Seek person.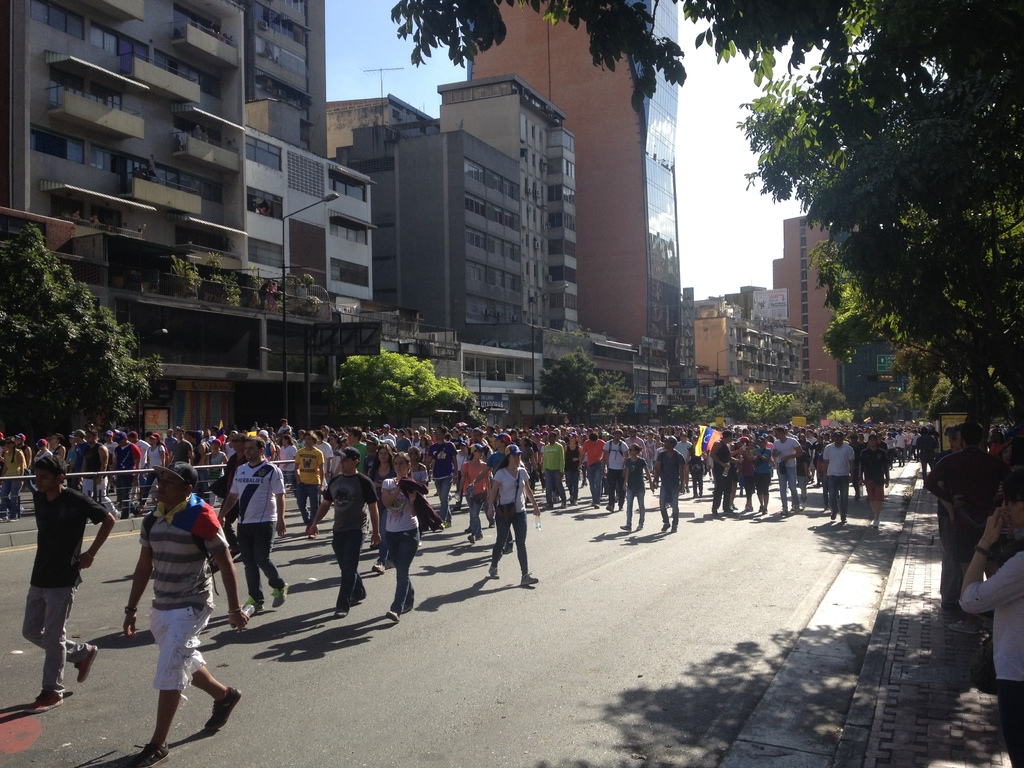
(266, 280, 280, 314).
